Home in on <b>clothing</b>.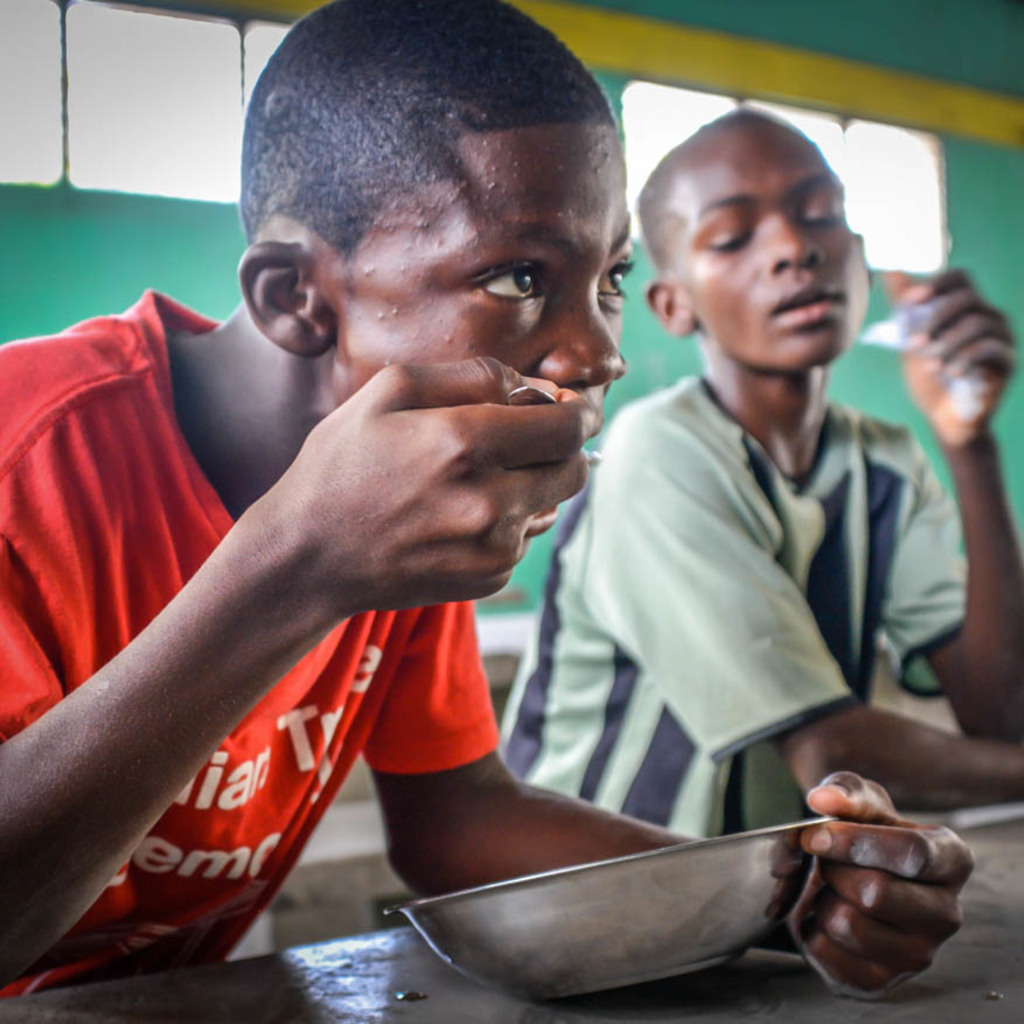
Homed in at x1=494, y1=375, x2=970, y2=842.
